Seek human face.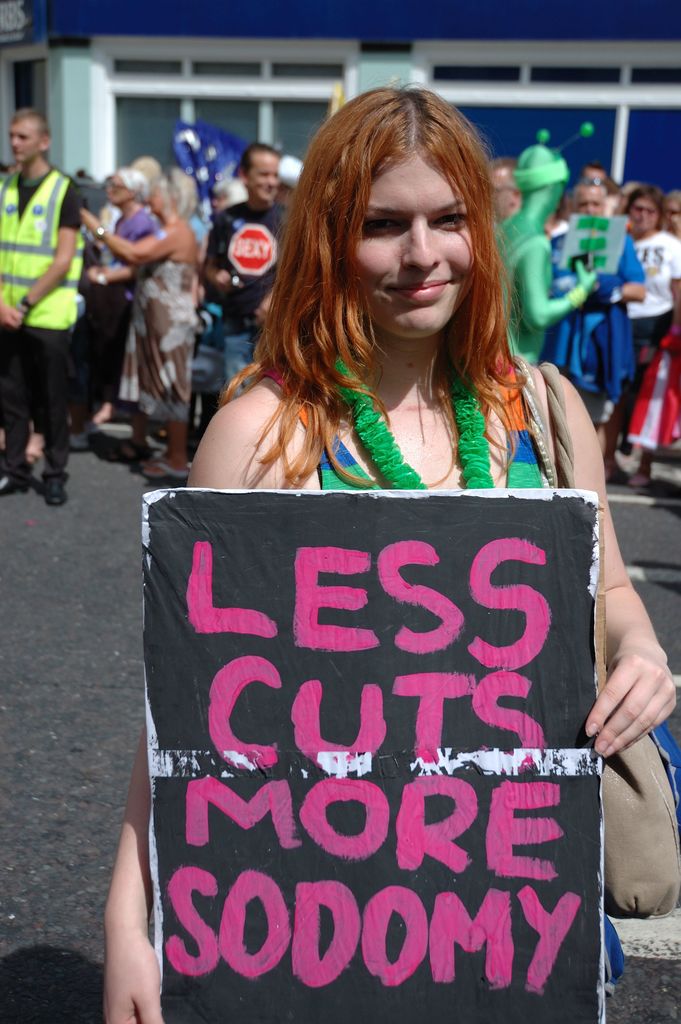
rect(635, 202, 659, 227).
